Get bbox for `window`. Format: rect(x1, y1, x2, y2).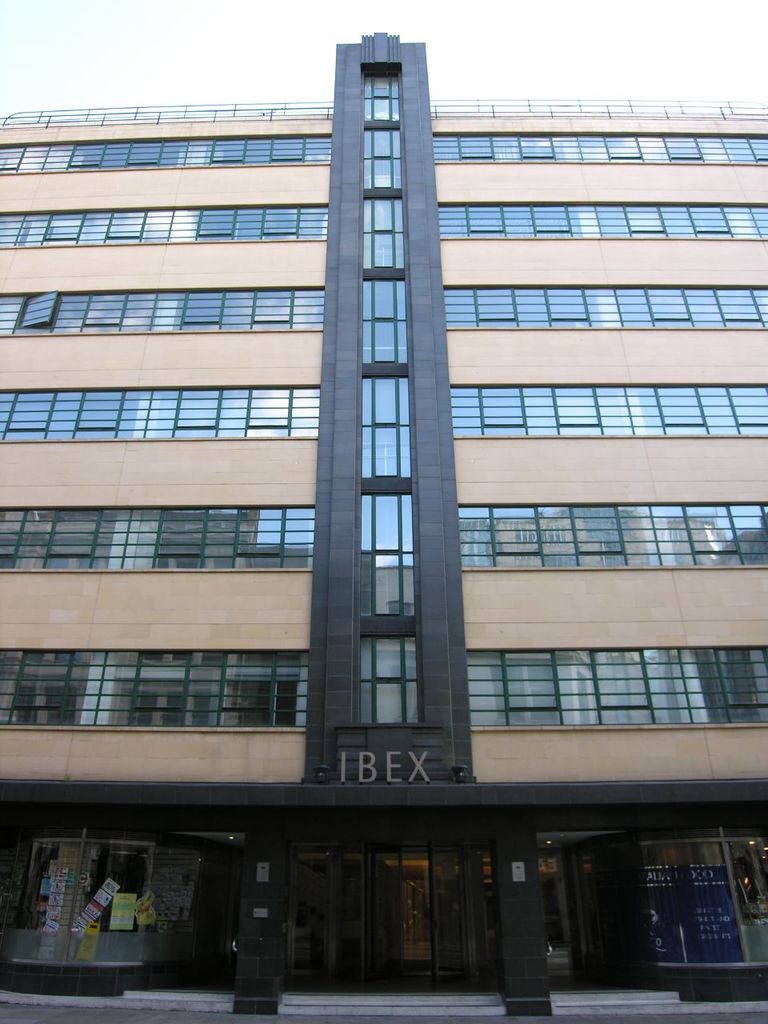
rect(358, 374, 408, 478).
